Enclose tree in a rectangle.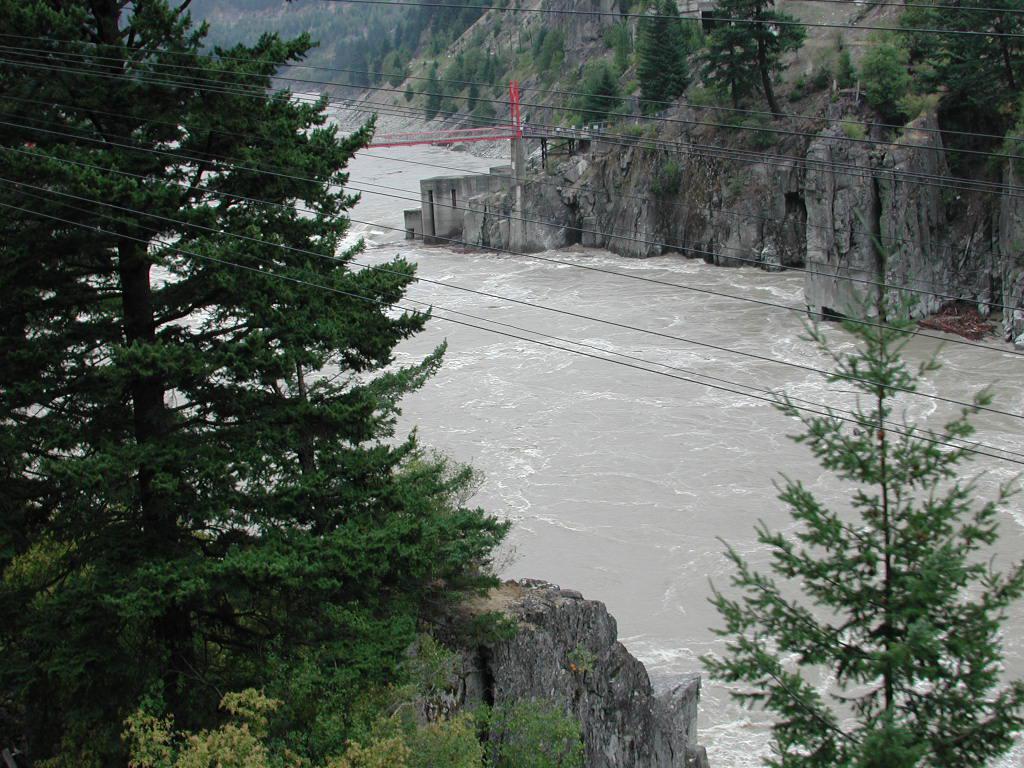
left=855, top=40, right=911, bottom=121.
